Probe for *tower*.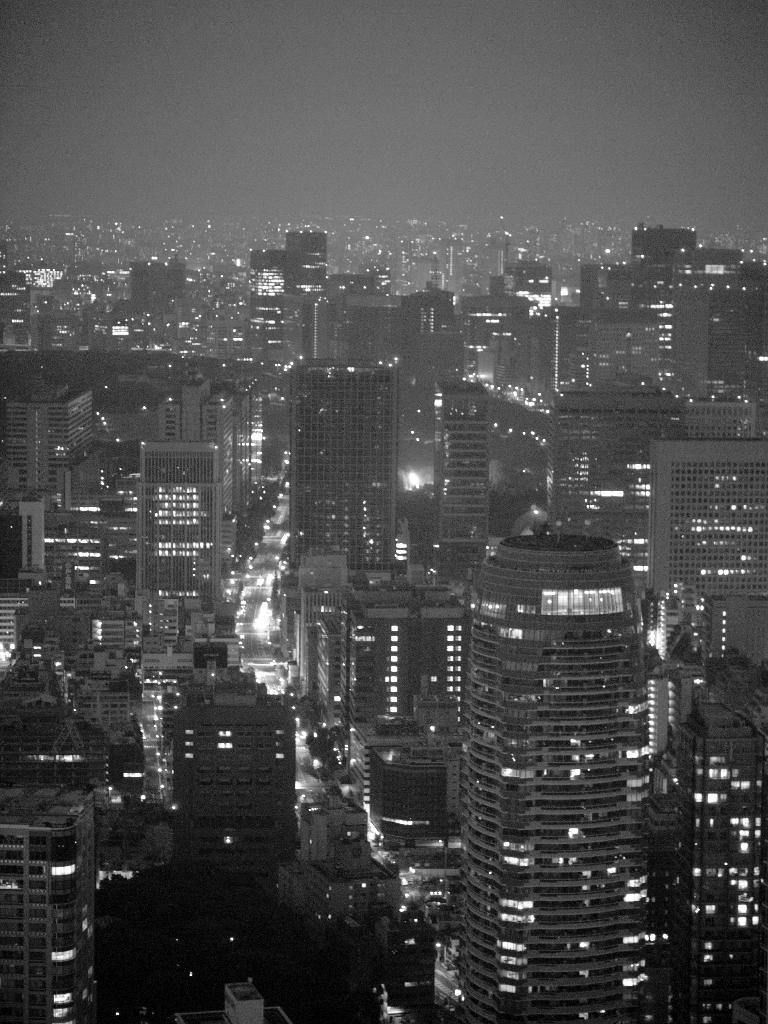
Probe result: <region>430, 485, 717, 1023</region>.
